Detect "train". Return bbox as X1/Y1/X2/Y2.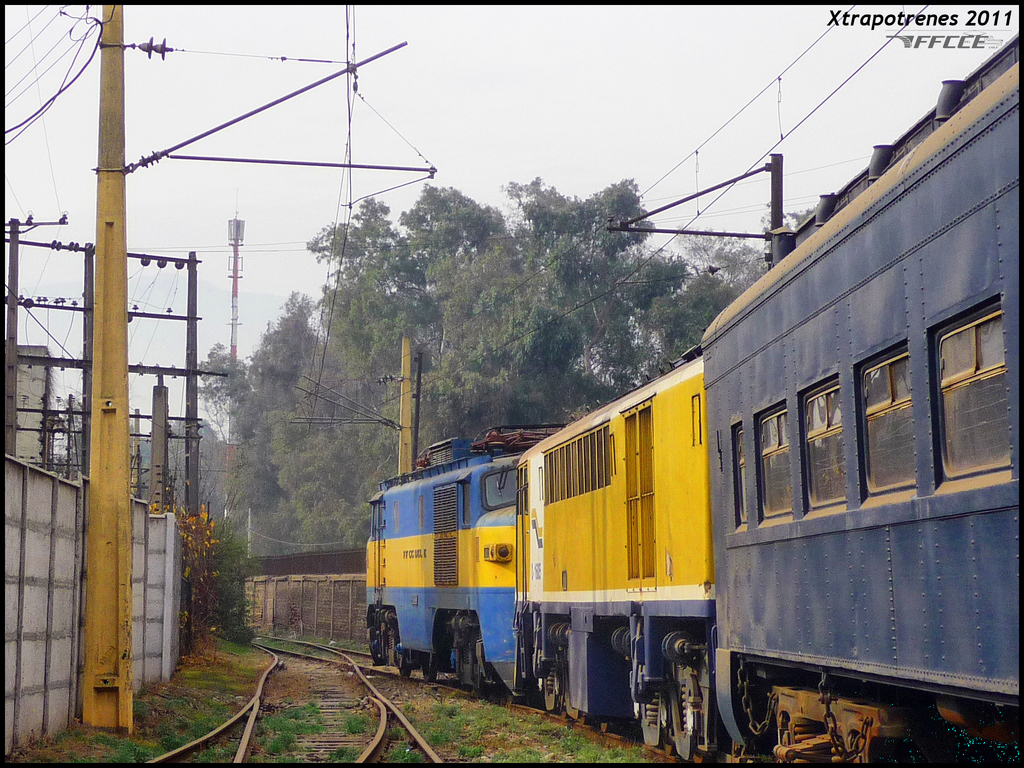
366/39/1023/762.
